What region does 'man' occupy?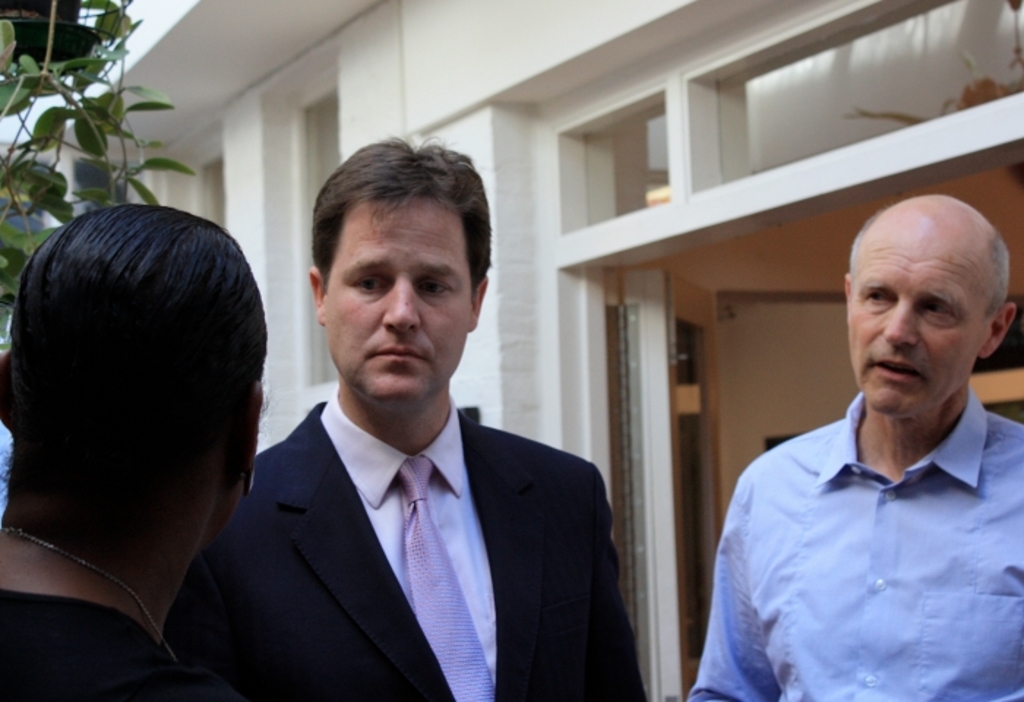
<box>173,121,650,701</box>.
